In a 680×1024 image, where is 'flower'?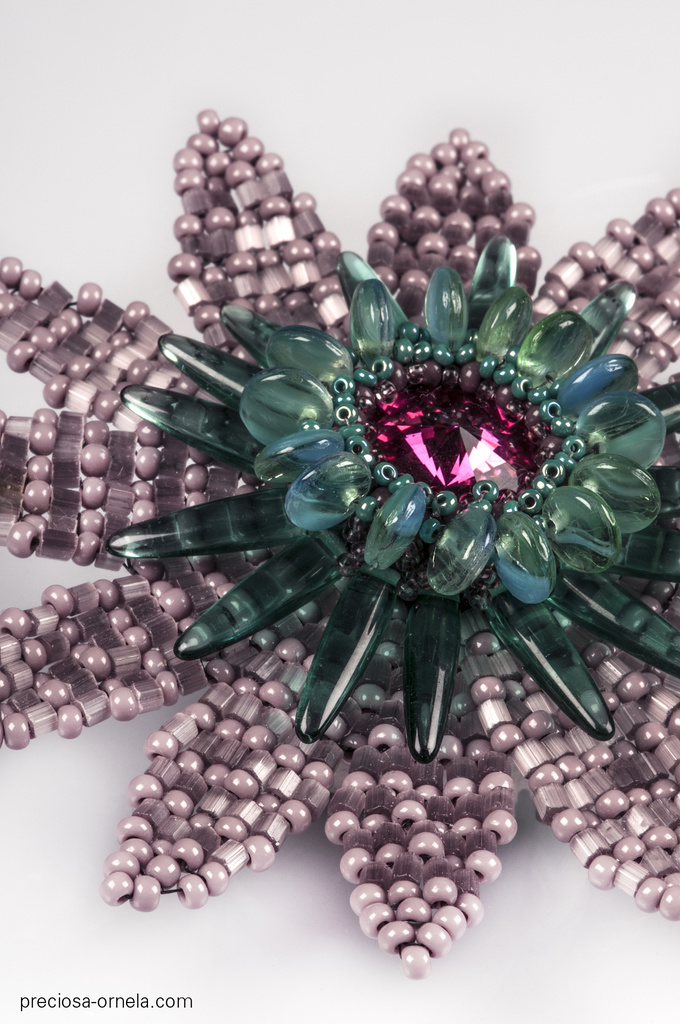
[x1=74, y1=183, x2=676, y2=934].
